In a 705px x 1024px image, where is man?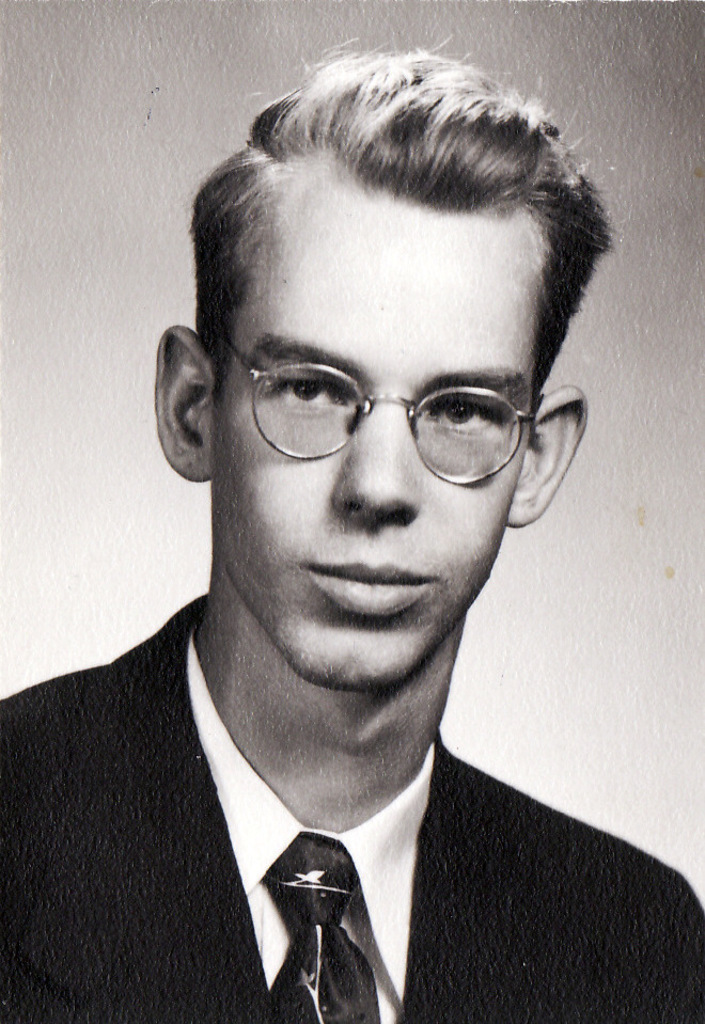
box(0, 155, 704, 1011).
